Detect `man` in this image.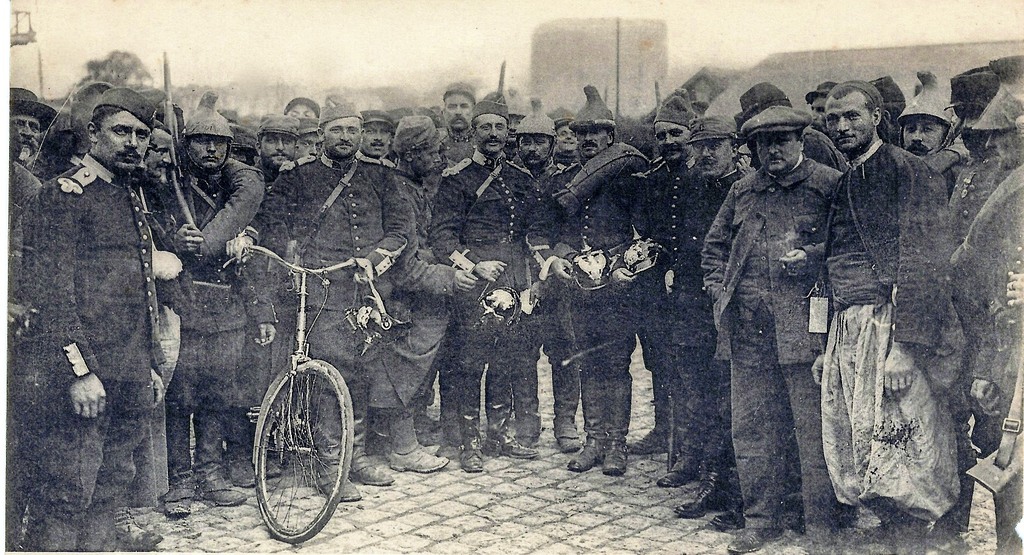
Detection: [x1=642, y1=109, x2=756, y2=487].
